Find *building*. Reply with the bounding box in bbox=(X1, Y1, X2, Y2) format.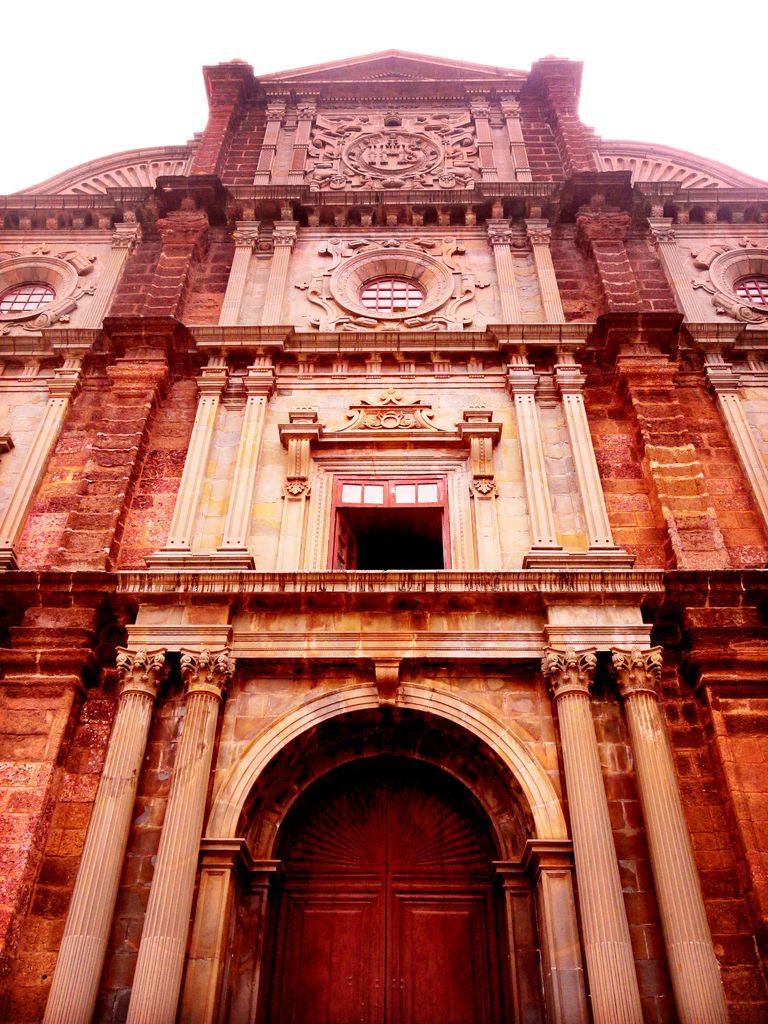
bbox=(0, 43, 767, 1023).
